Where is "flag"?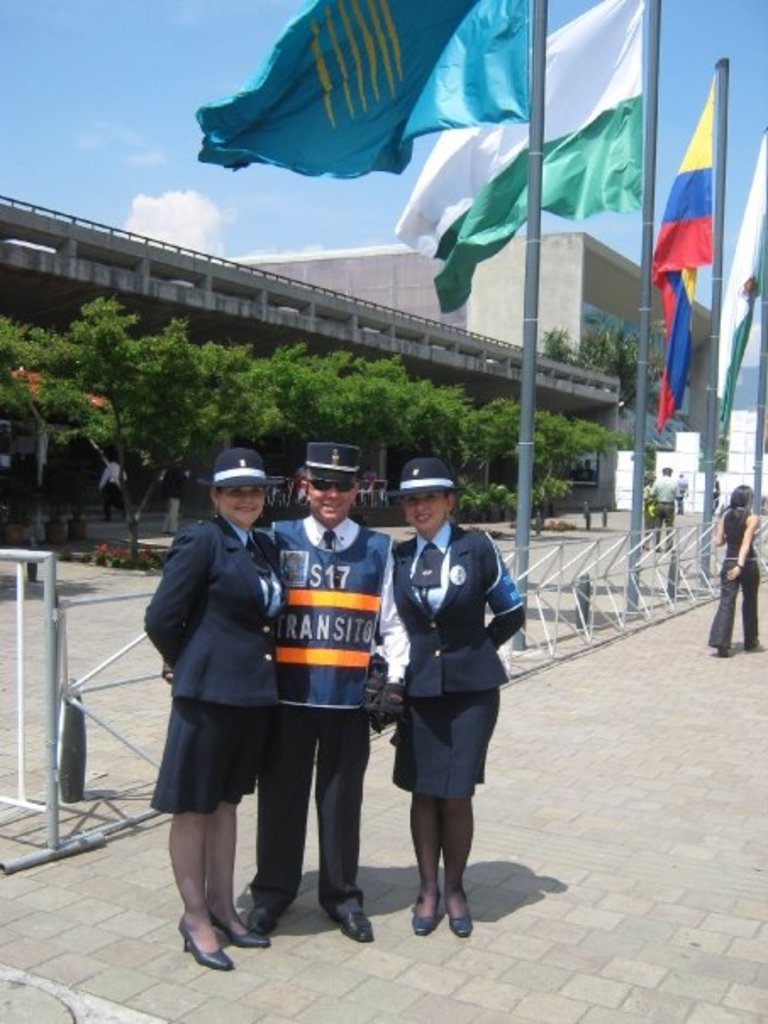
box(644, 71, 715, 439).
